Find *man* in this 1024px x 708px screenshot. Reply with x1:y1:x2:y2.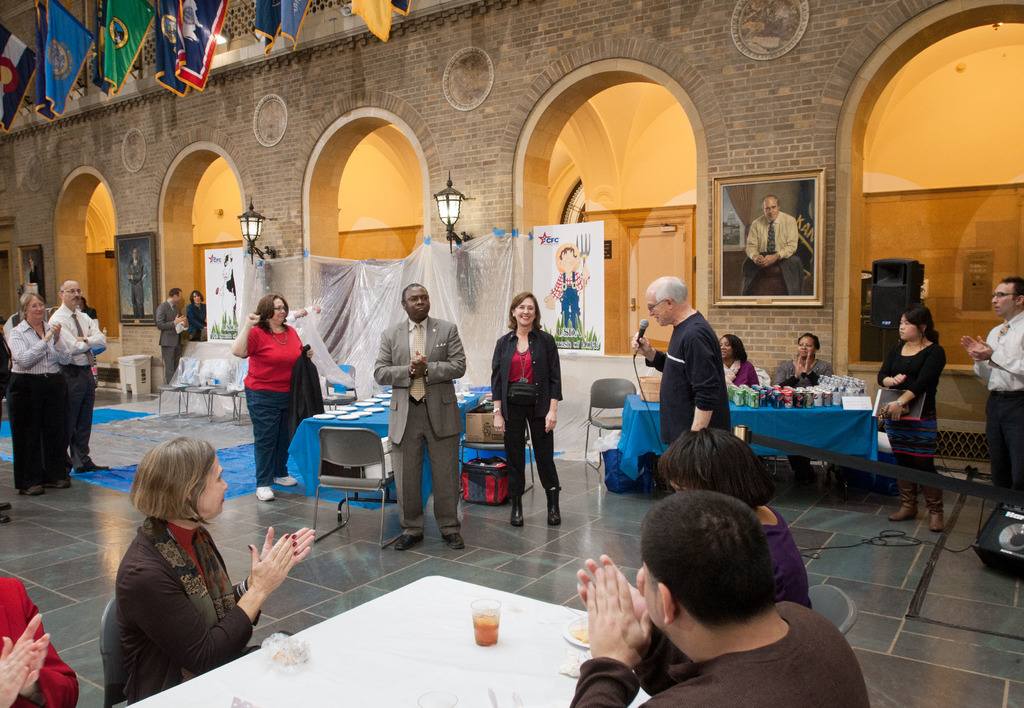
631:277:731:459.
